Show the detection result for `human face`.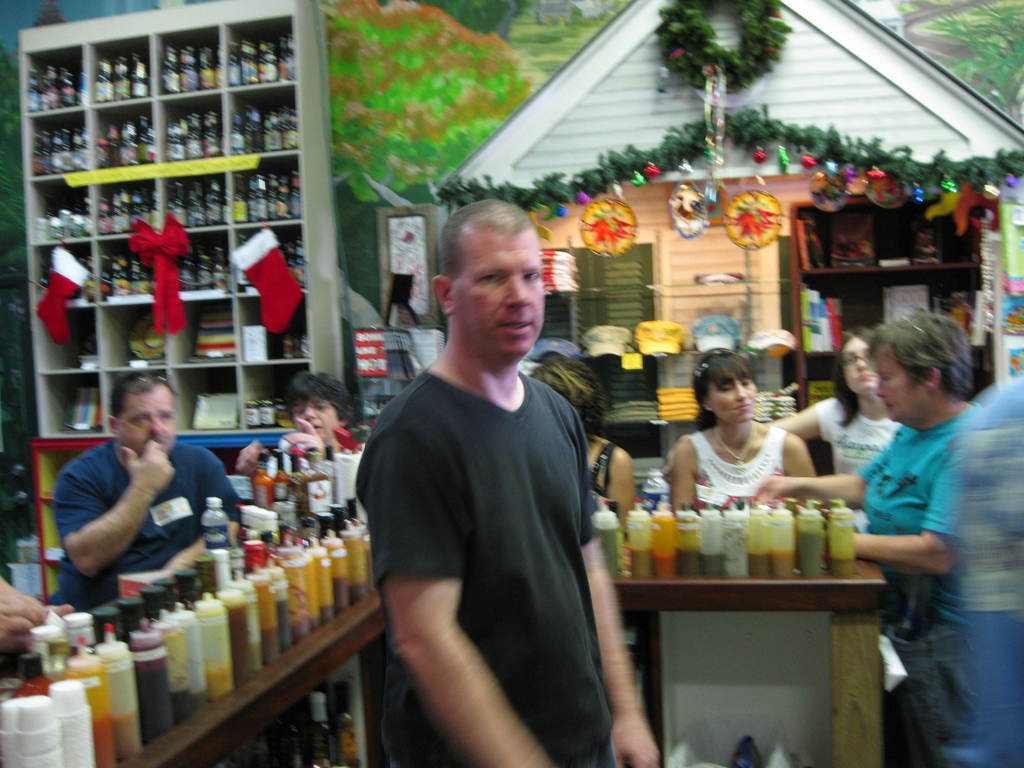
region(706, 360, 757, 425).
